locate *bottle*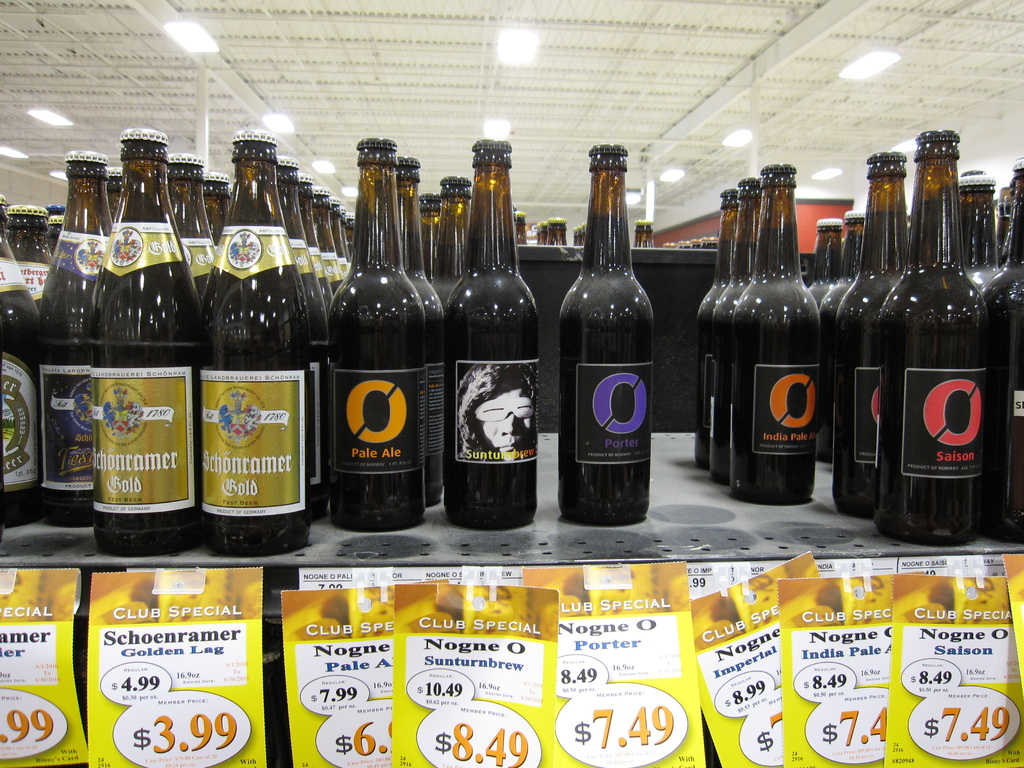
{"left": 995, "top": 184, "right": 1019, "bottom": 250}
